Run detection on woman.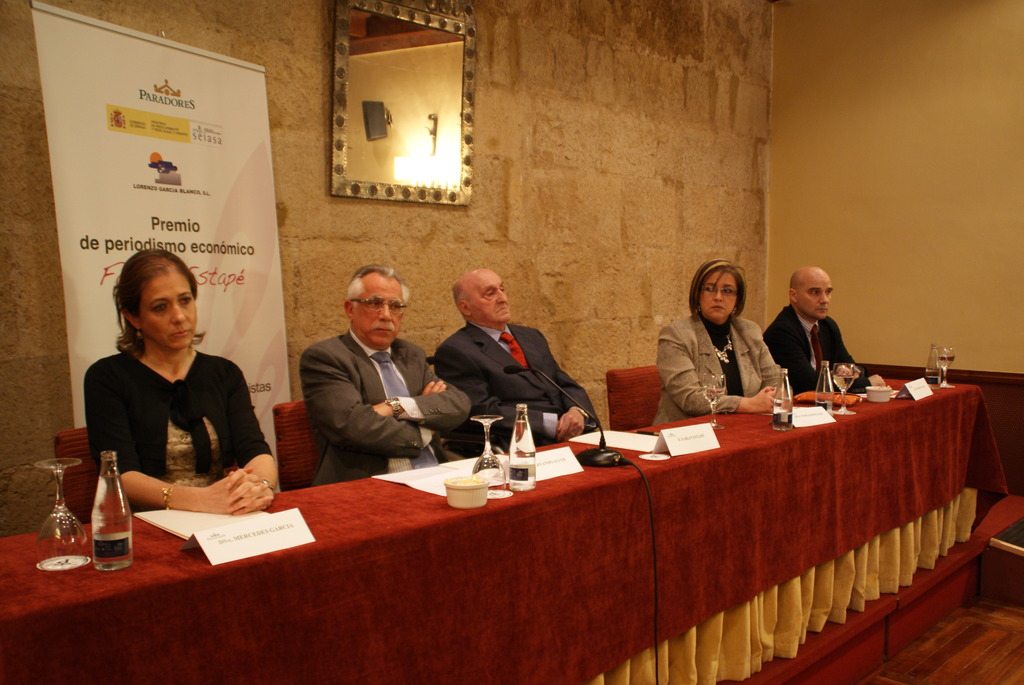
Result: x1=653, y1=253, x2=786, y2=434.
